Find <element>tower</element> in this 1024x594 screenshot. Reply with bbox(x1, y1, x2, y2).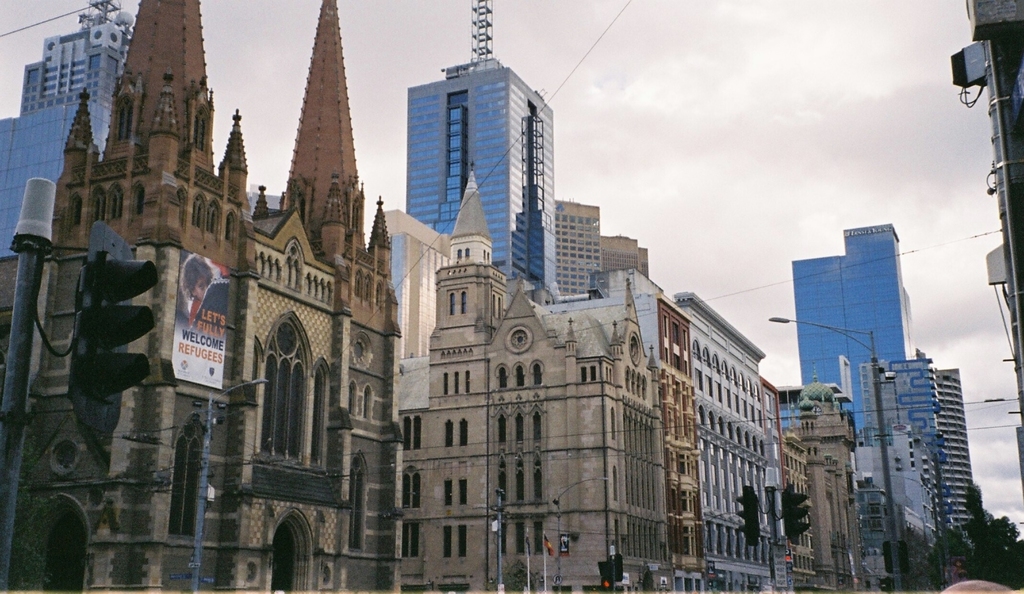
bbox(51, 0, 241, 298).
